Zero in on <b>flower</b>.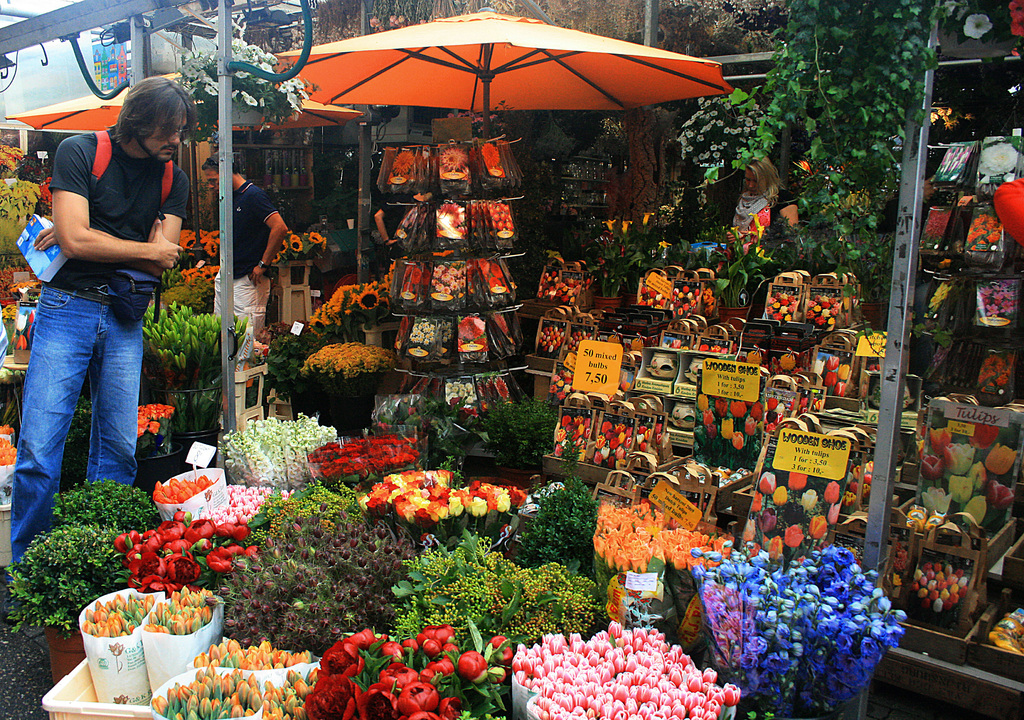
Zeroed in: left=495, top=376, right=508, bottom=400.
